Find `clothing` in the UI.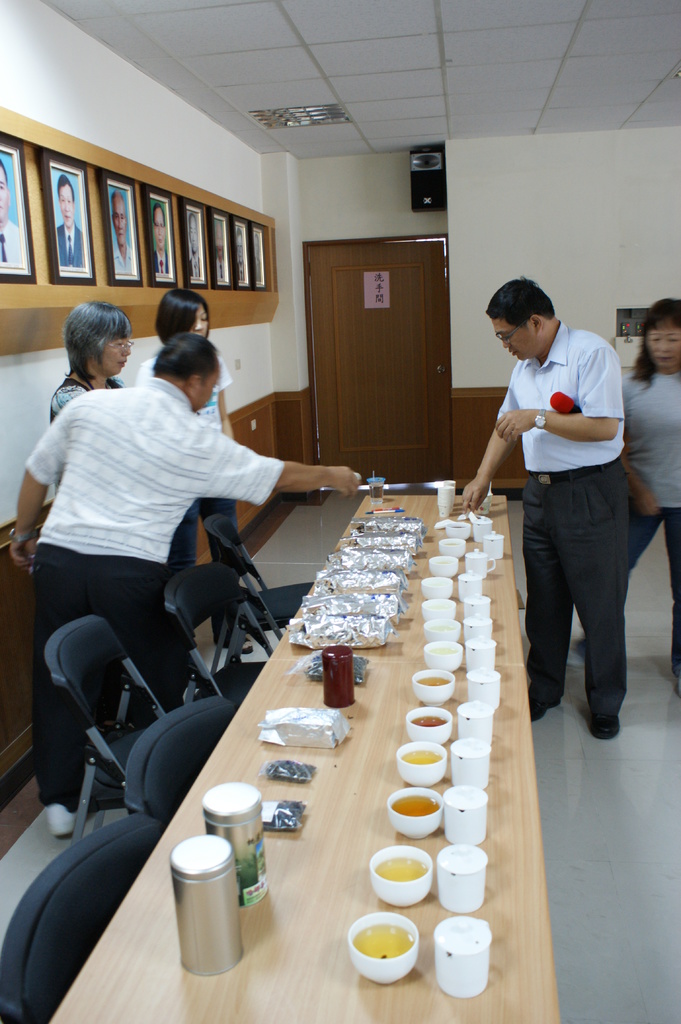
UI element at bbox=(621, 358, 680, 668).
